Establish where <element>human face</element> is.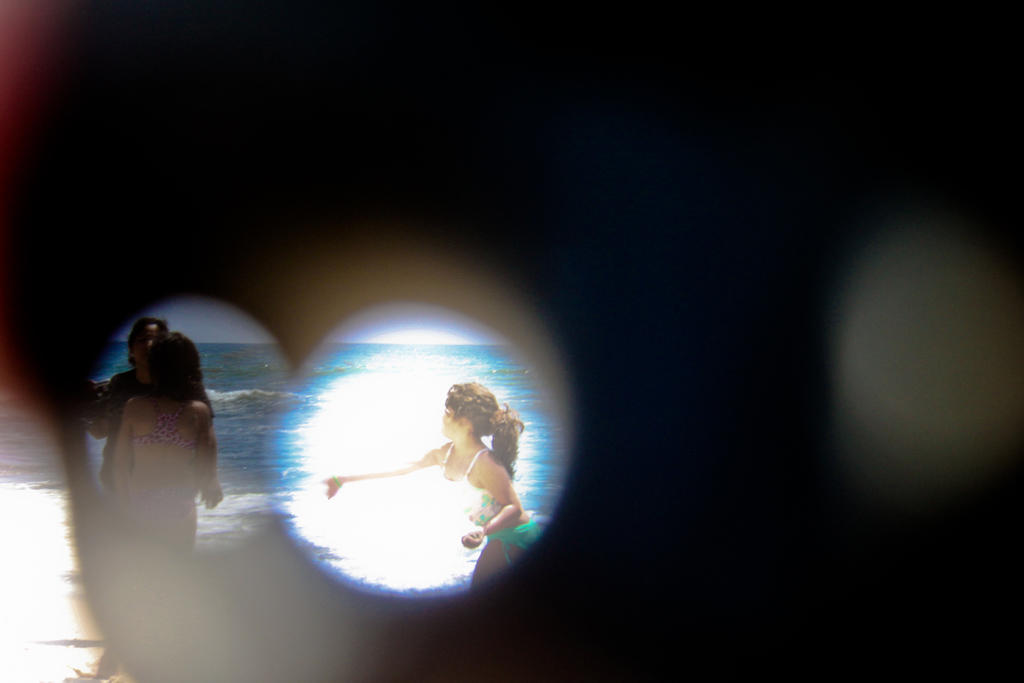
Established at (136,328,157,370).
